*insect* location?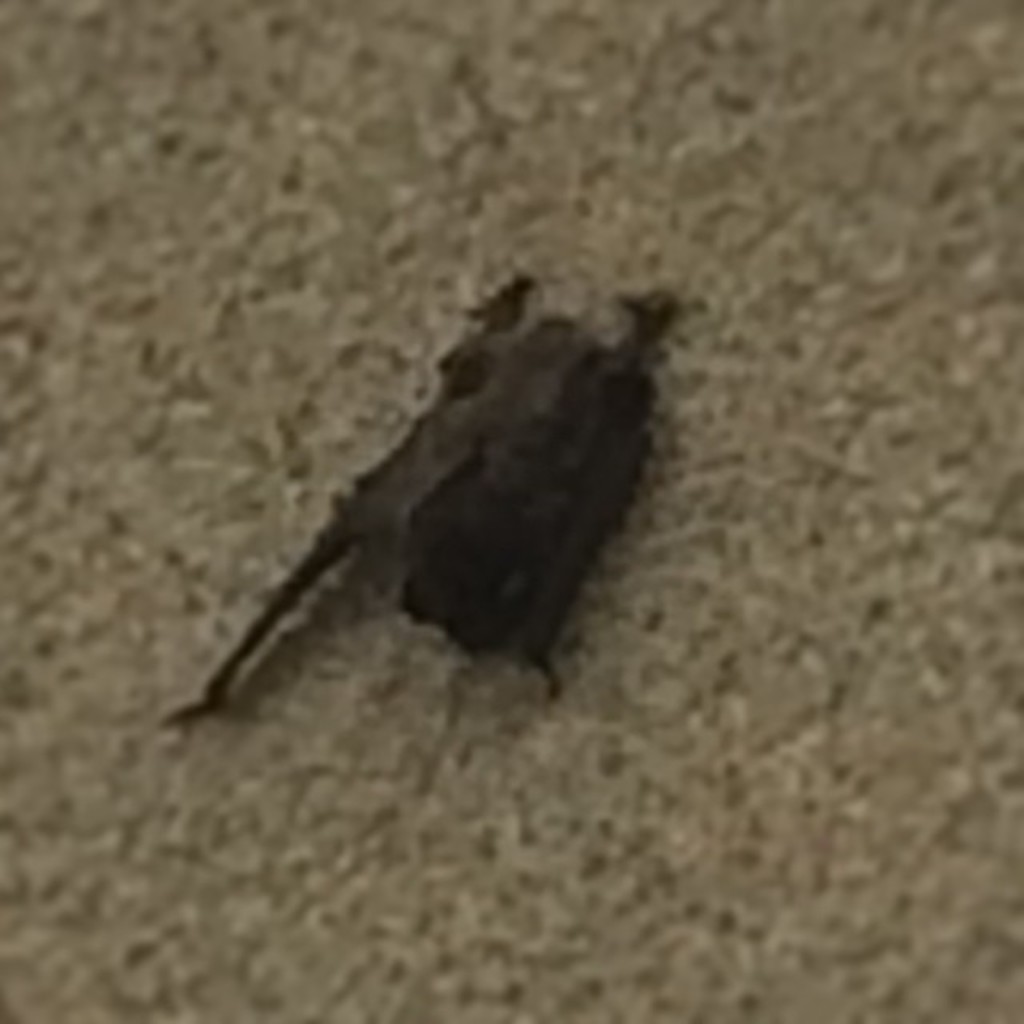
(left=150, top=274, right=680, bottom=723)
